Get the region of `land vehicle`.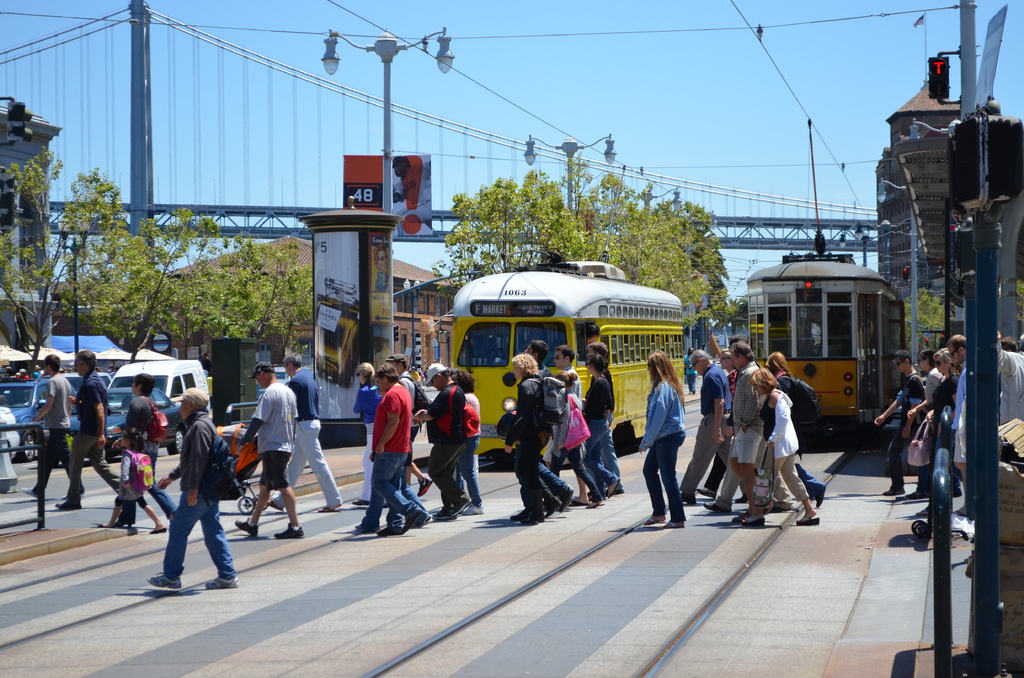
x1=433 y1=249 x2=685 y2=470.
